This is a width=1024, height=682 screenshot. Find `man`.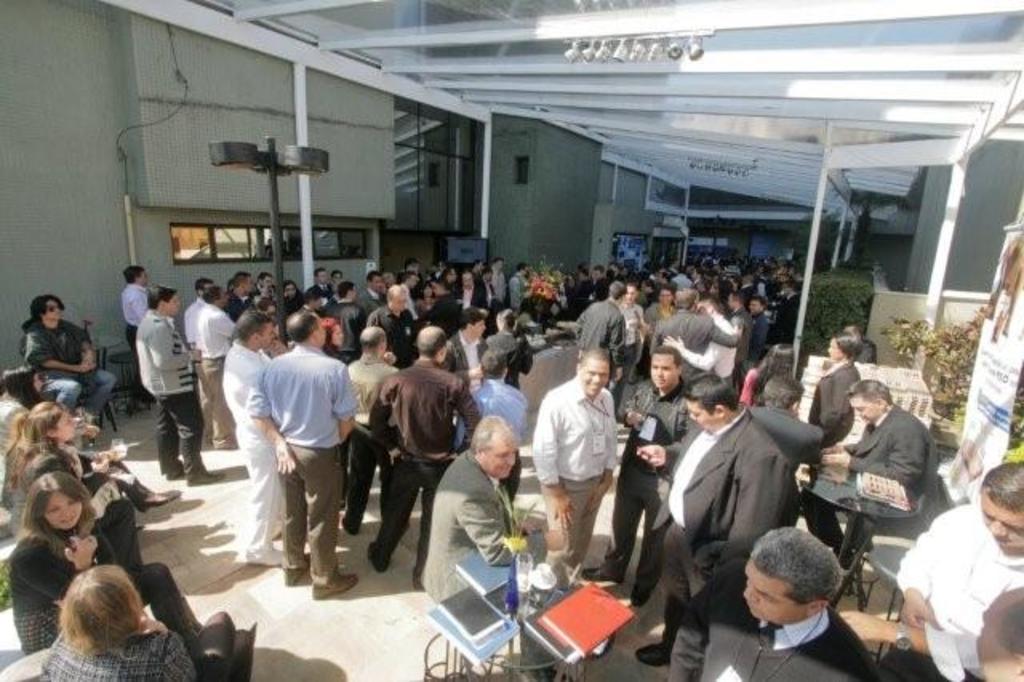
Bounding box: box(662, 520, 878, 680).
